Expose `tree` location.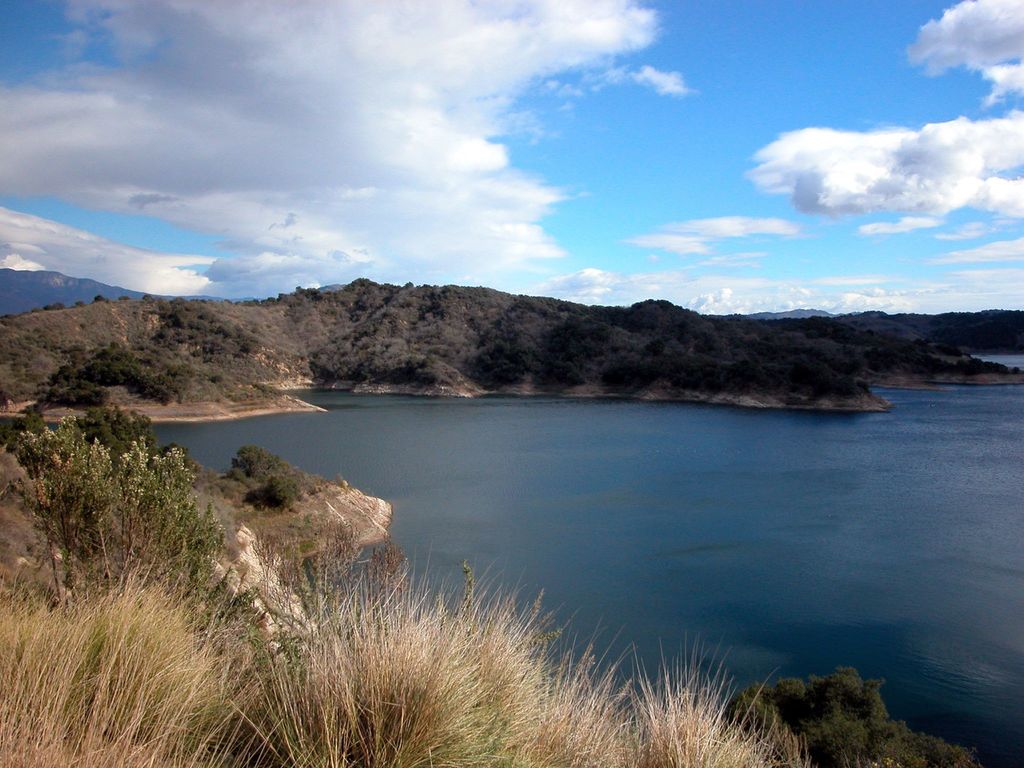
Exposed at bbox=(535, 311, 589, 385).
